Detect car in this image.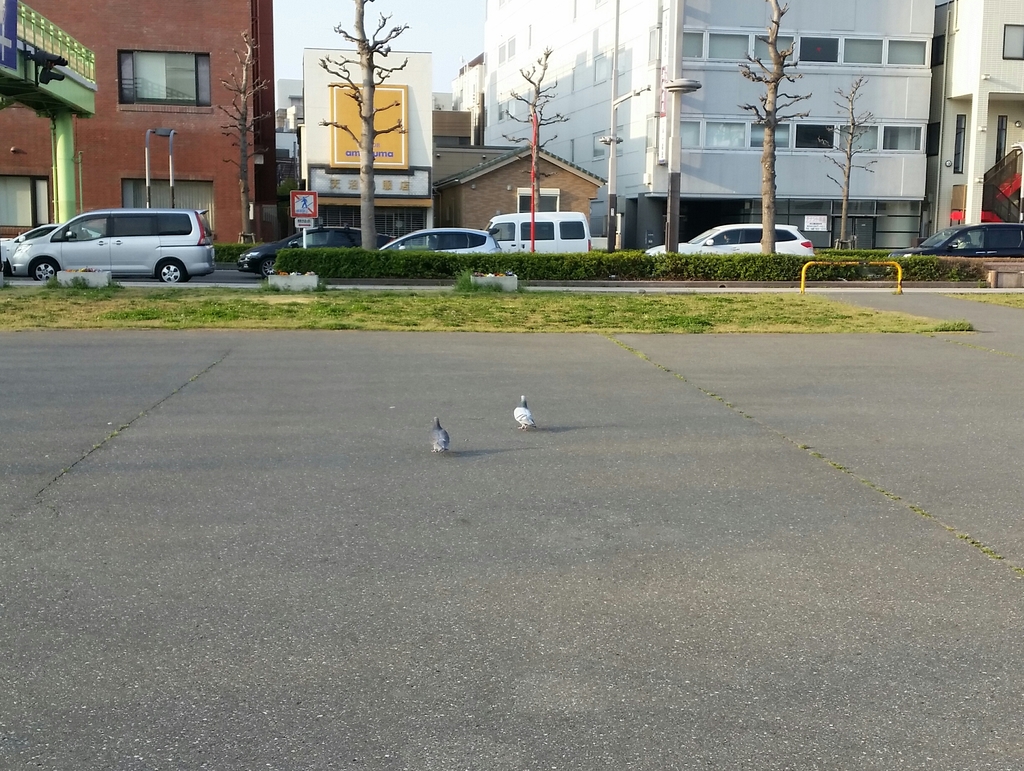
Detection: left=12, top=209, right=215, bottom=281.
